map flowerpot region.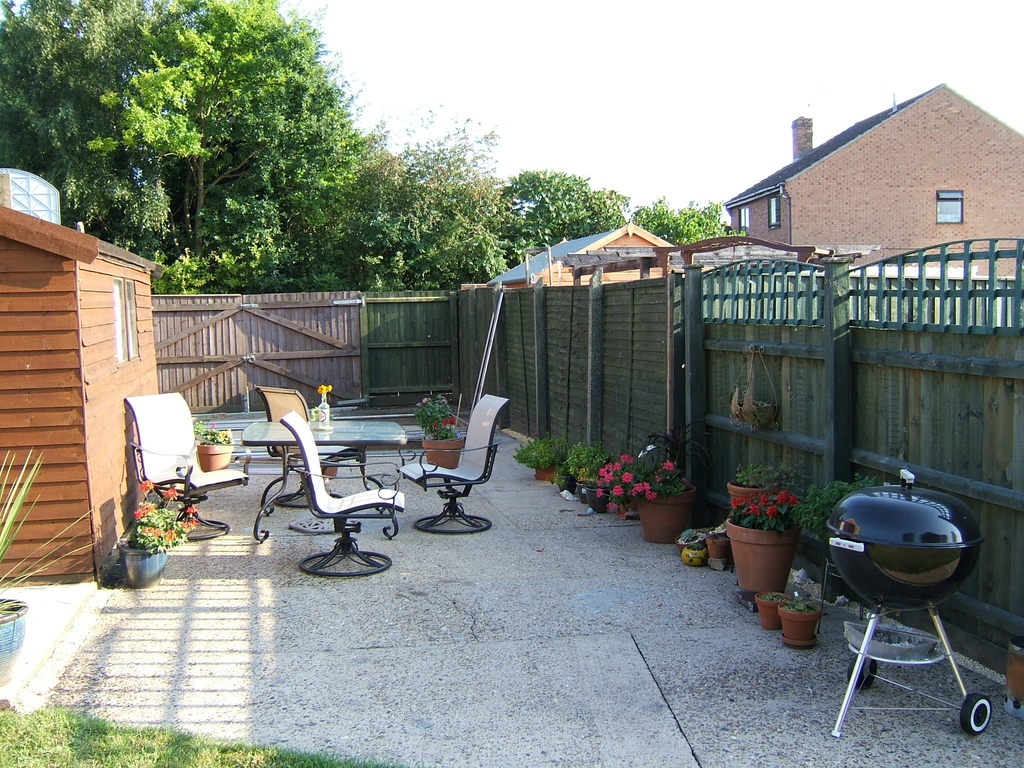
Mapped to 196,444,236,475.
